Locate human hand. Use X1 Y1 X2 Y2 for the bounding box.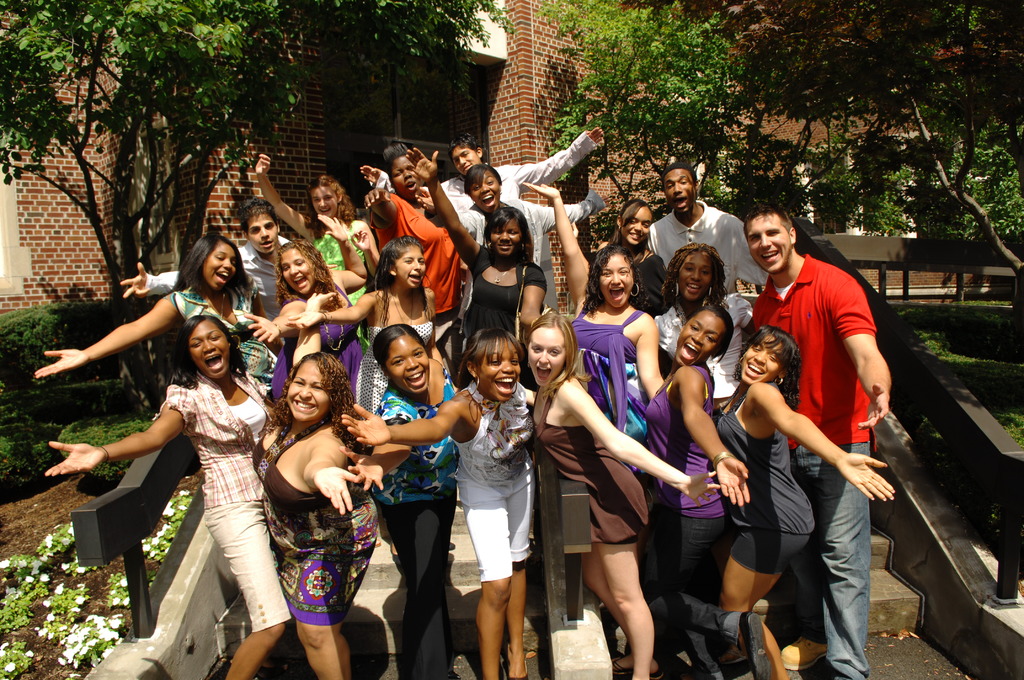
401 145 440 186.
